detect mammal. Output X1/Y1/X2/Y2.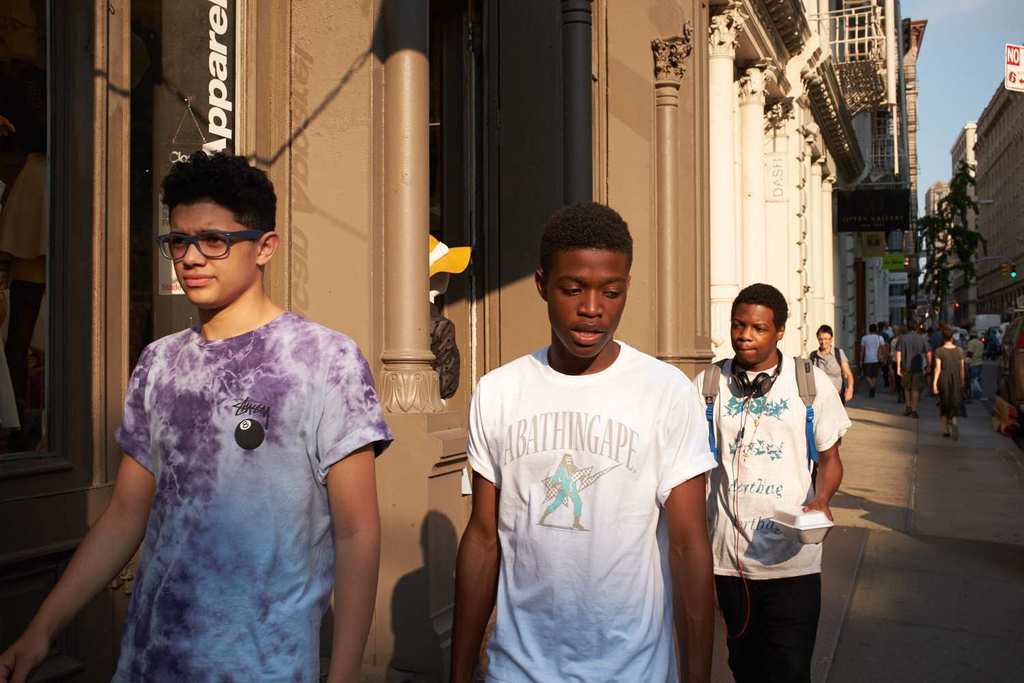
810/325/851/406.
